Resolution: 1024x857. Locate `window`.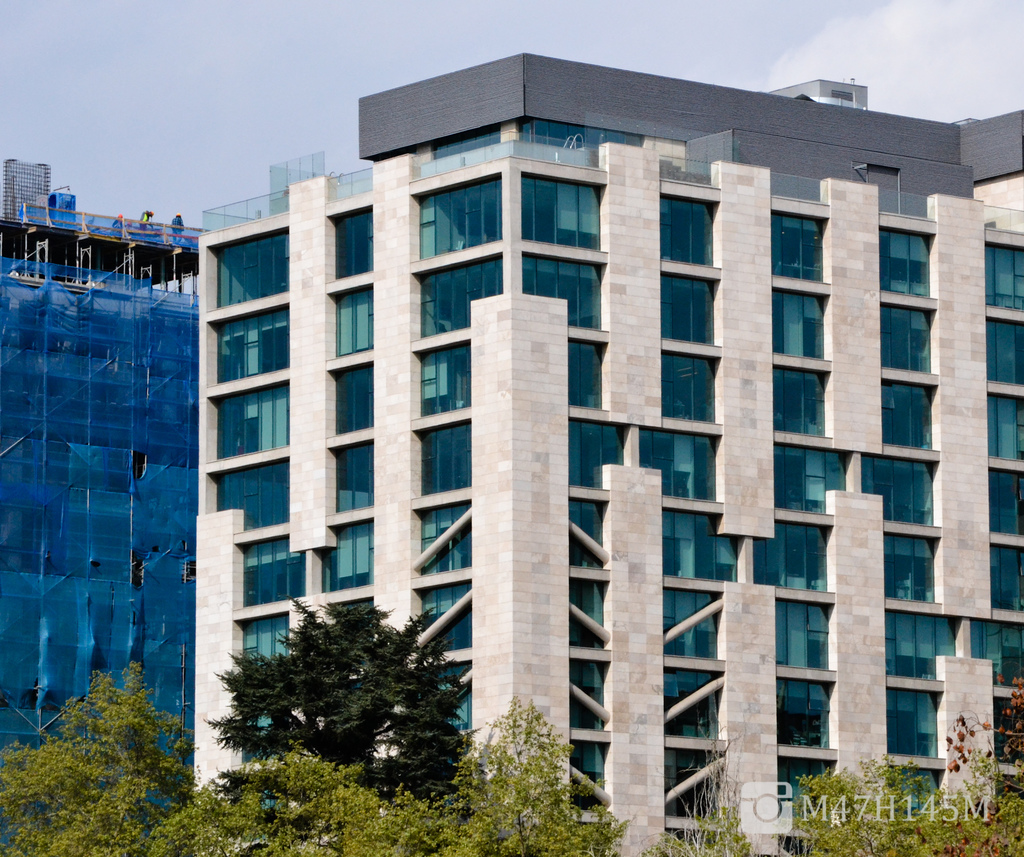
l=234, t=715, r=295, b=767.
